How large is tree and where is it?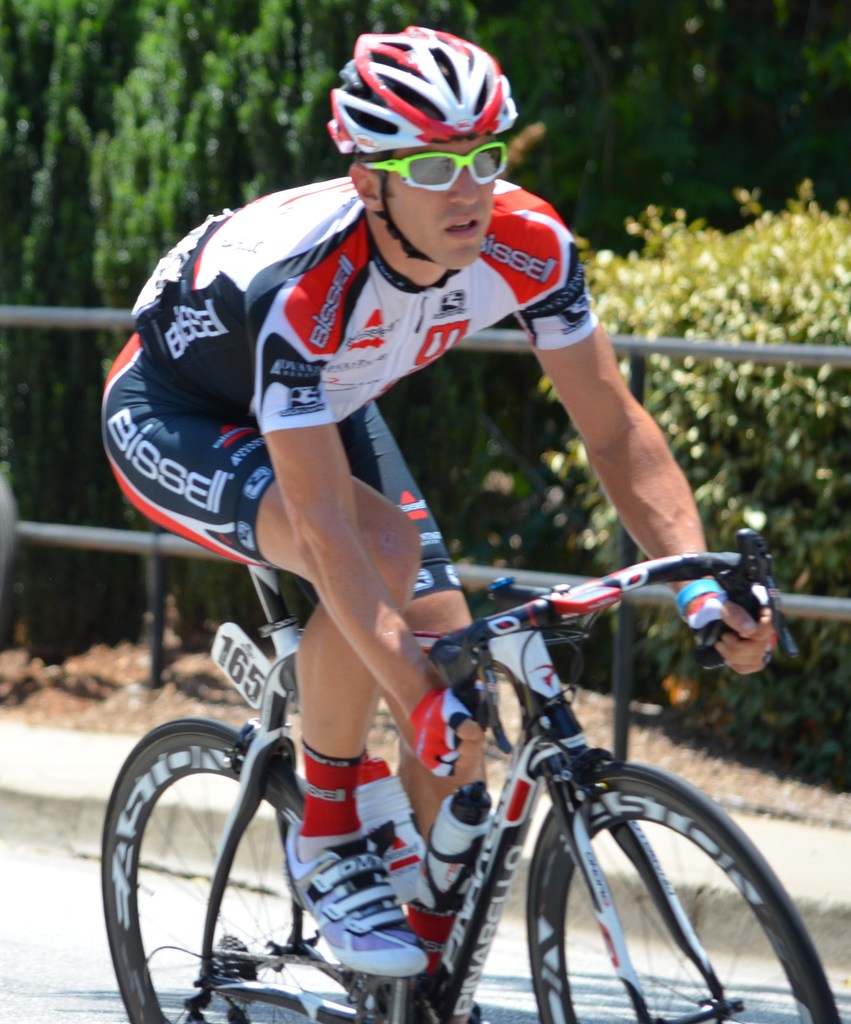
Bounding box: 1 0 849 657.
